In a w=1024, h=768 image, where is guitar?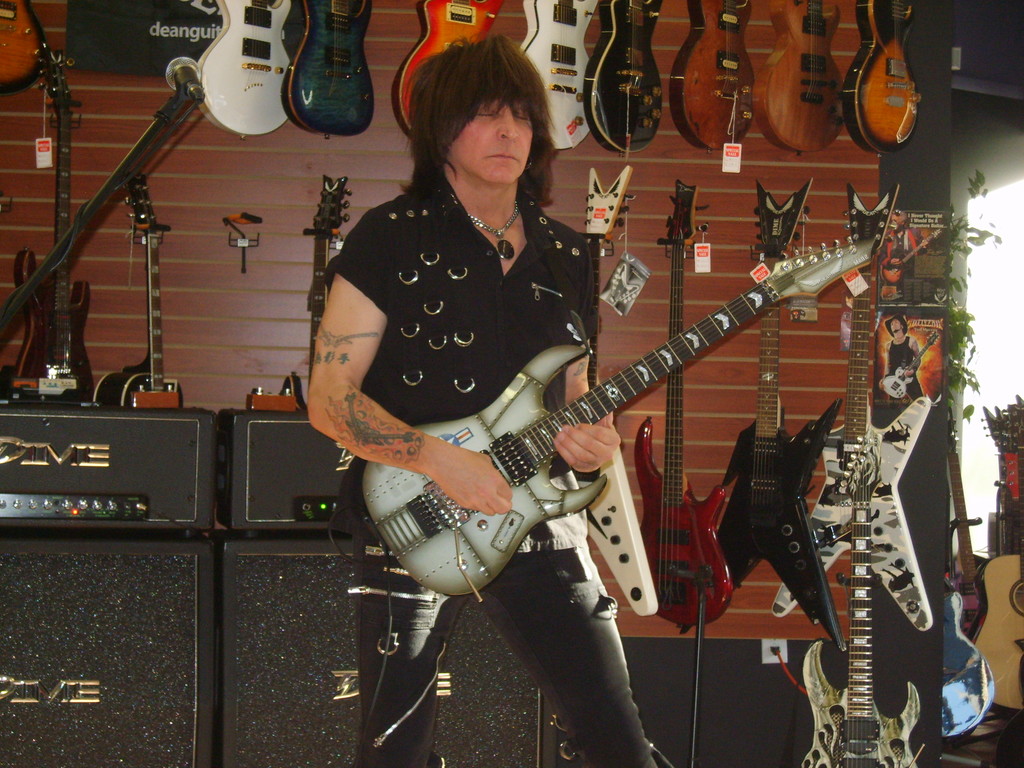
{"x1": 189, "y1": 0, "x2": 297, "y2": 143}.
